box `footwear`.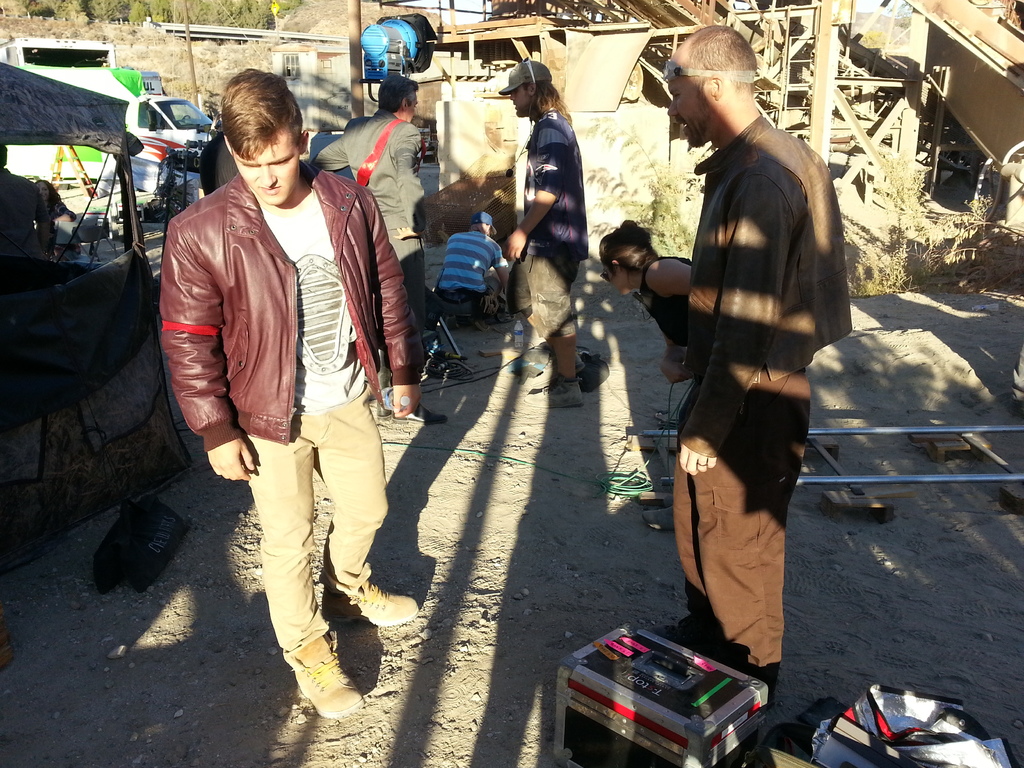
locate(661, 494, 673, 509).
